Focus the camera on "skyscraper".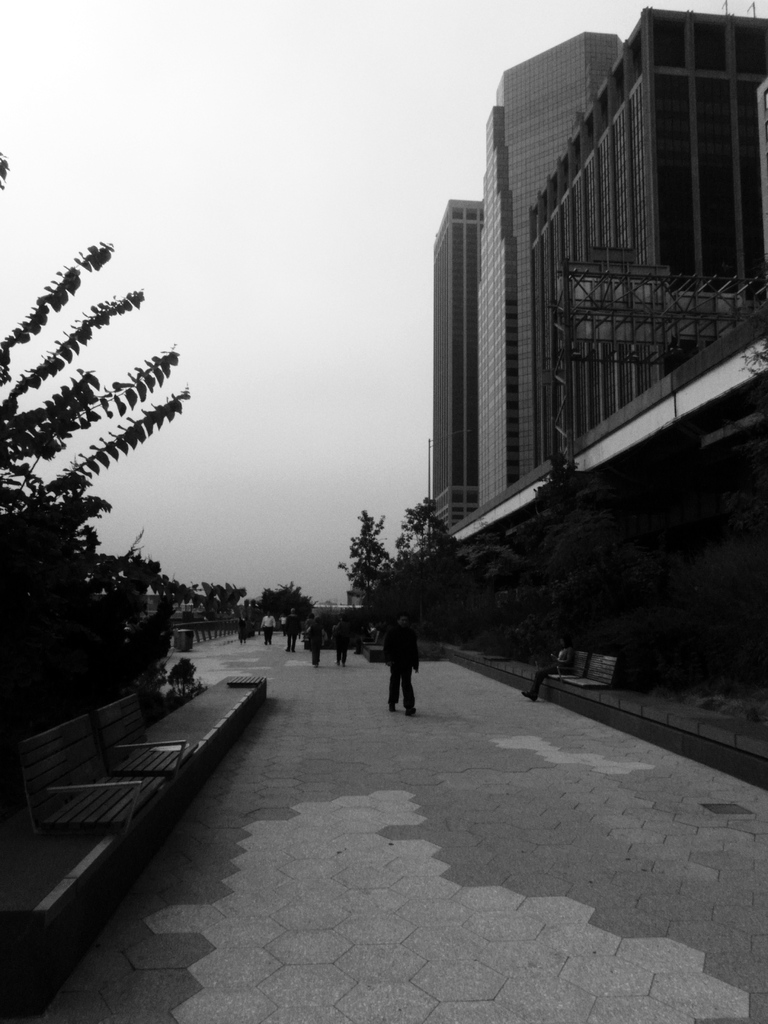
Focus region: pyautogui.locateOnScreen(465, 31, 634, 503).
